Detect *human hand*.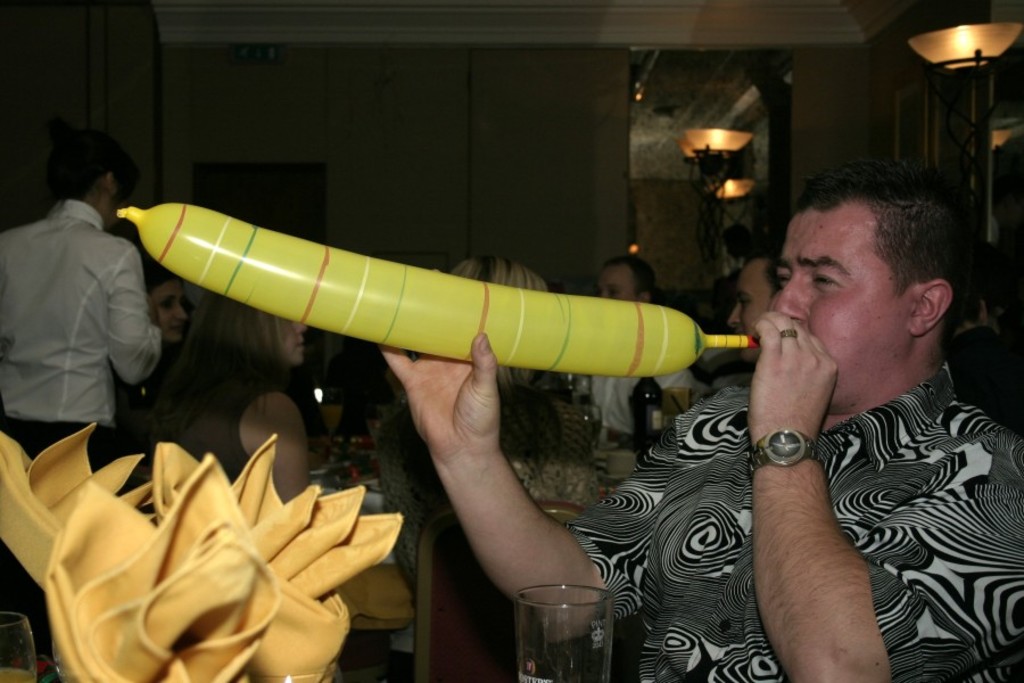
Detected at bbox(377, 331, 503, 461).
